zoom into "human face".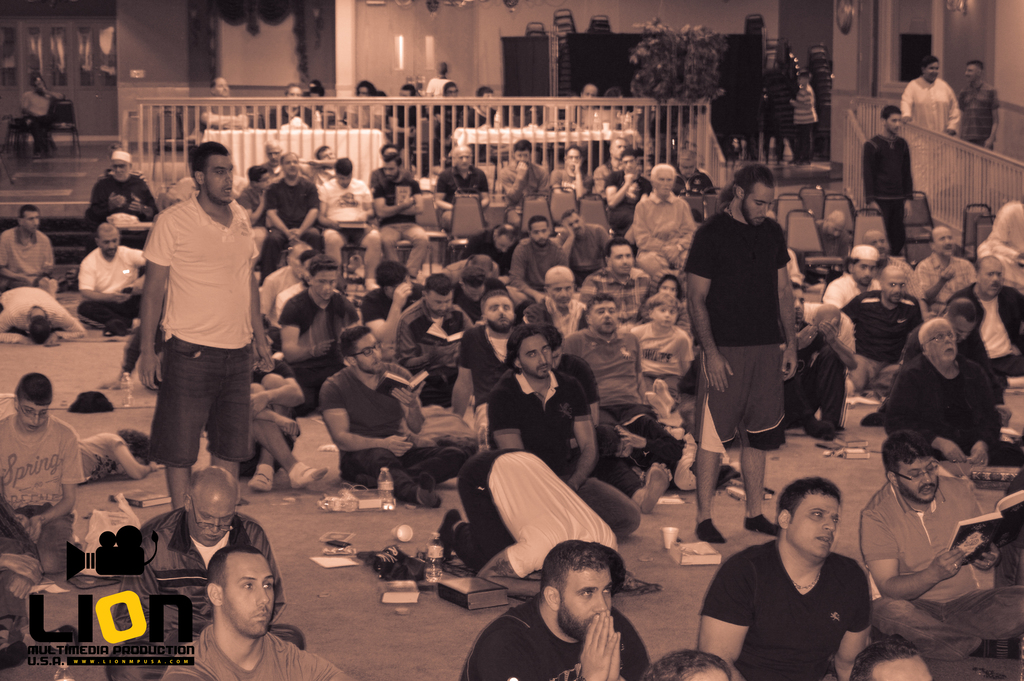
Zoom target: bbox(515, 145, 532, 168).
